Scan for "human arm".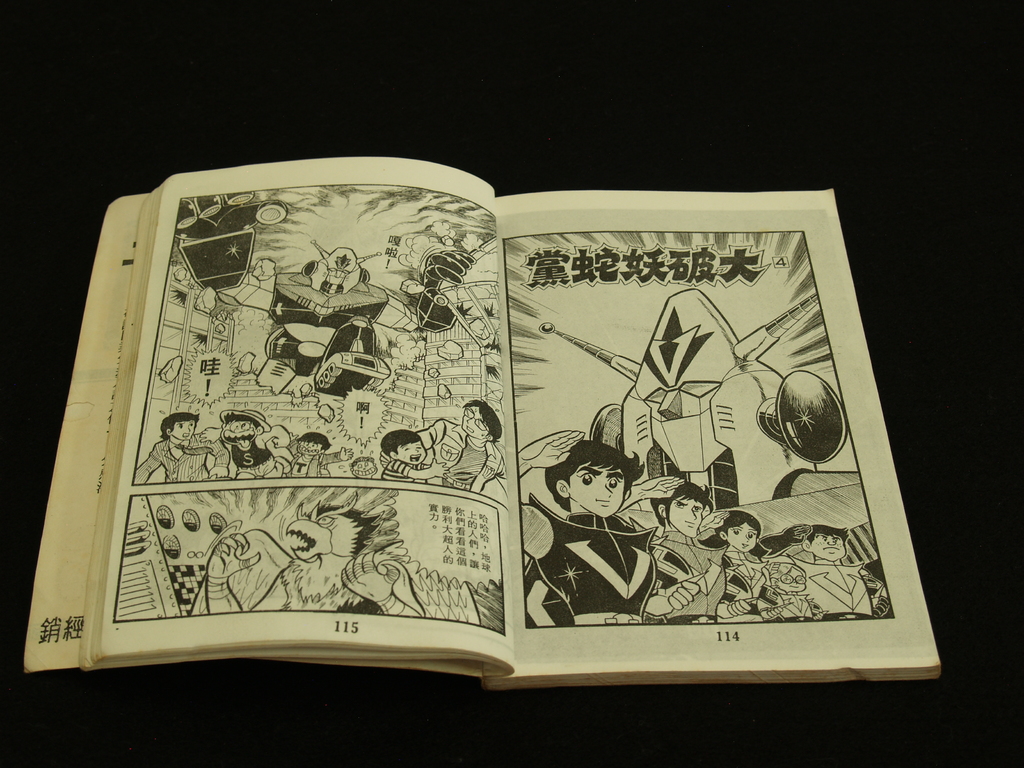
Scan result: bbox=[132, 445, 165, 481].
